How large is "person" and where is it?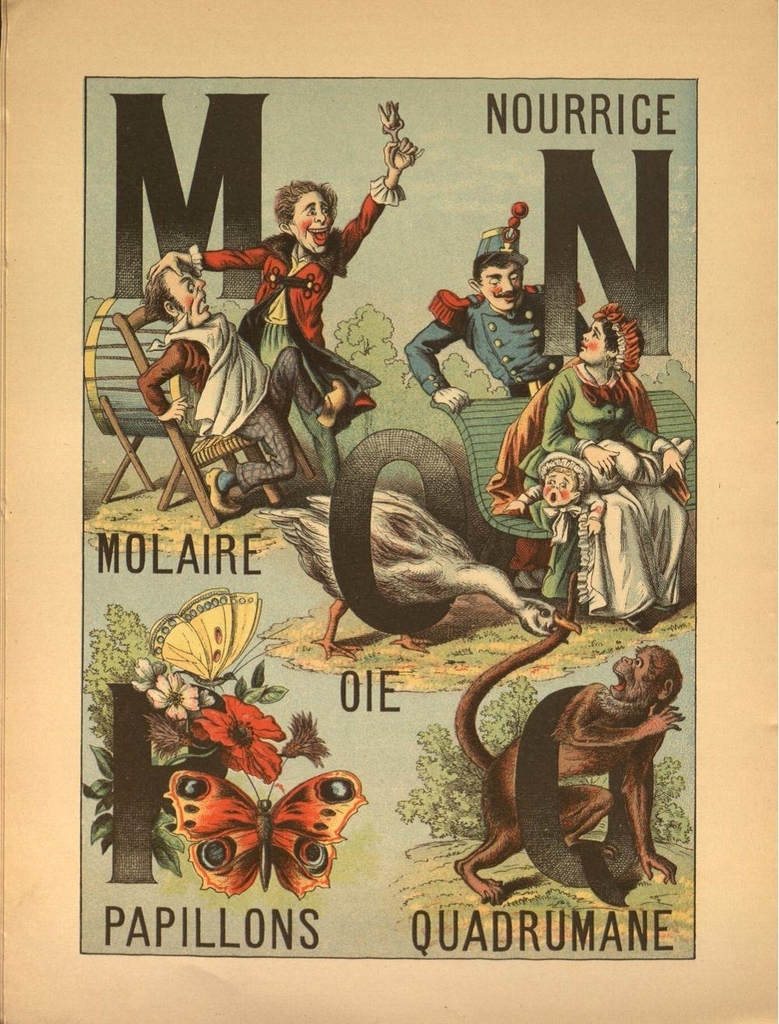
Bounding box: (x1=484, y1=306, x2=691, y2=628).
